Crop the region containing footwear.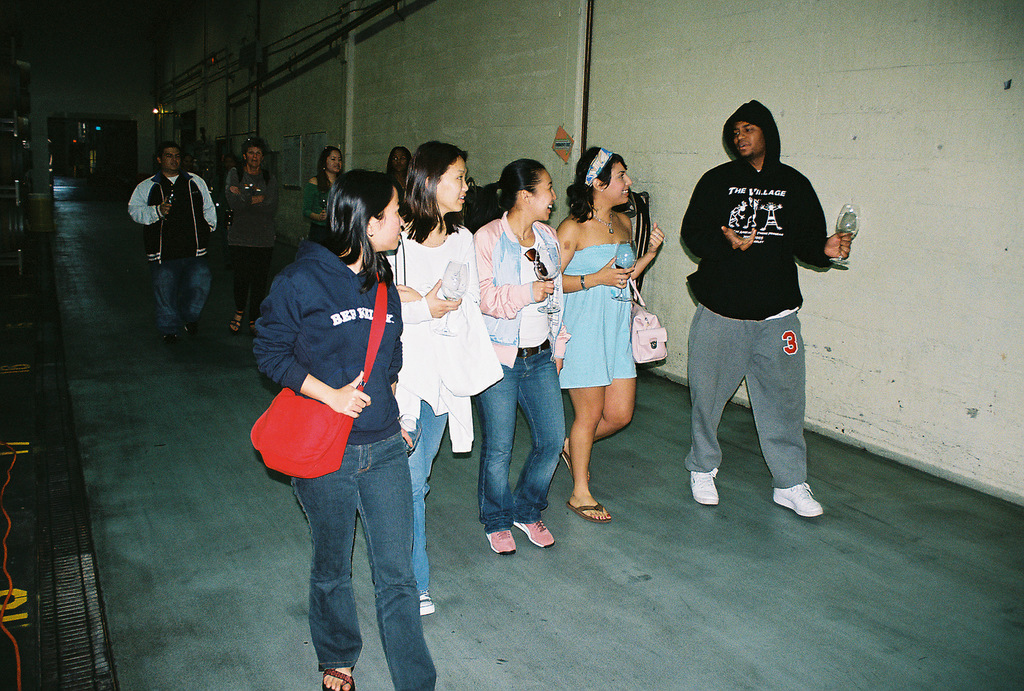
Crop region: [left=770, top=456, right=833, bottom=534].
